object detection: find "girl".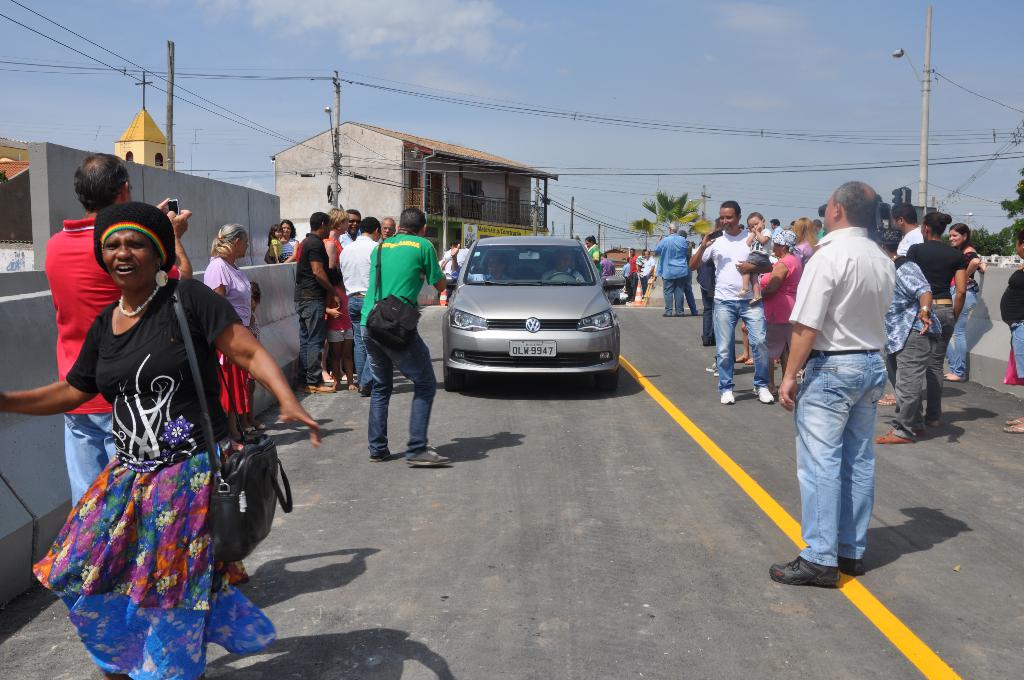
box(740, 211, 776, 304).
